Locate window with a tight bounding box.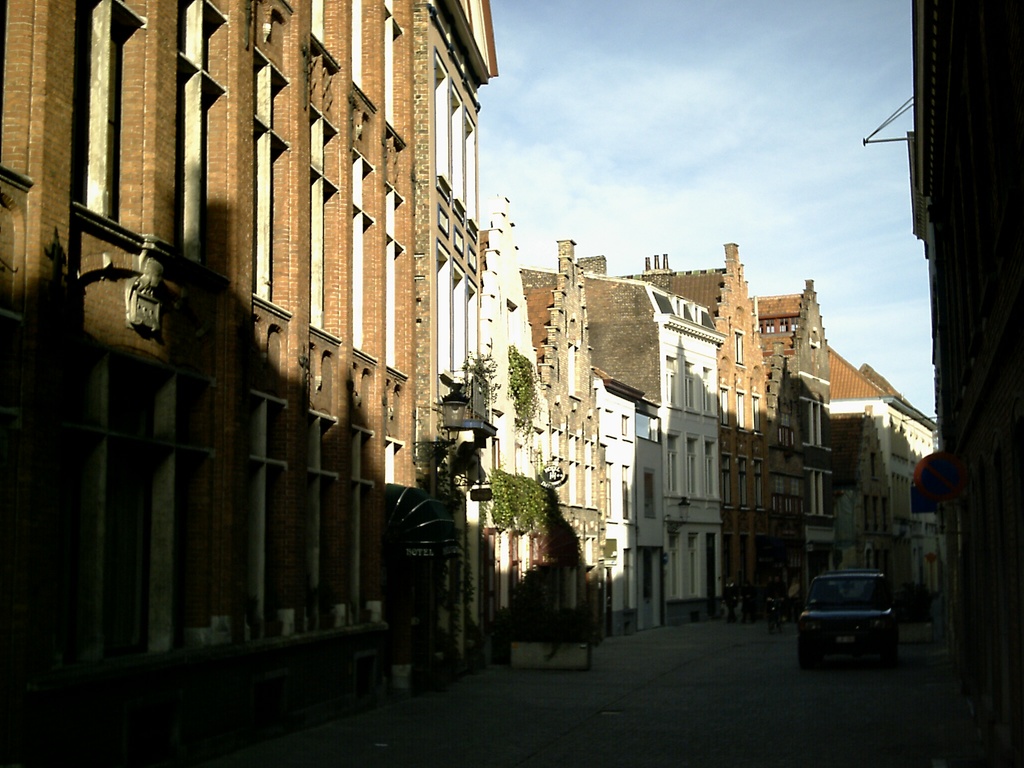
680:303:694:323.
